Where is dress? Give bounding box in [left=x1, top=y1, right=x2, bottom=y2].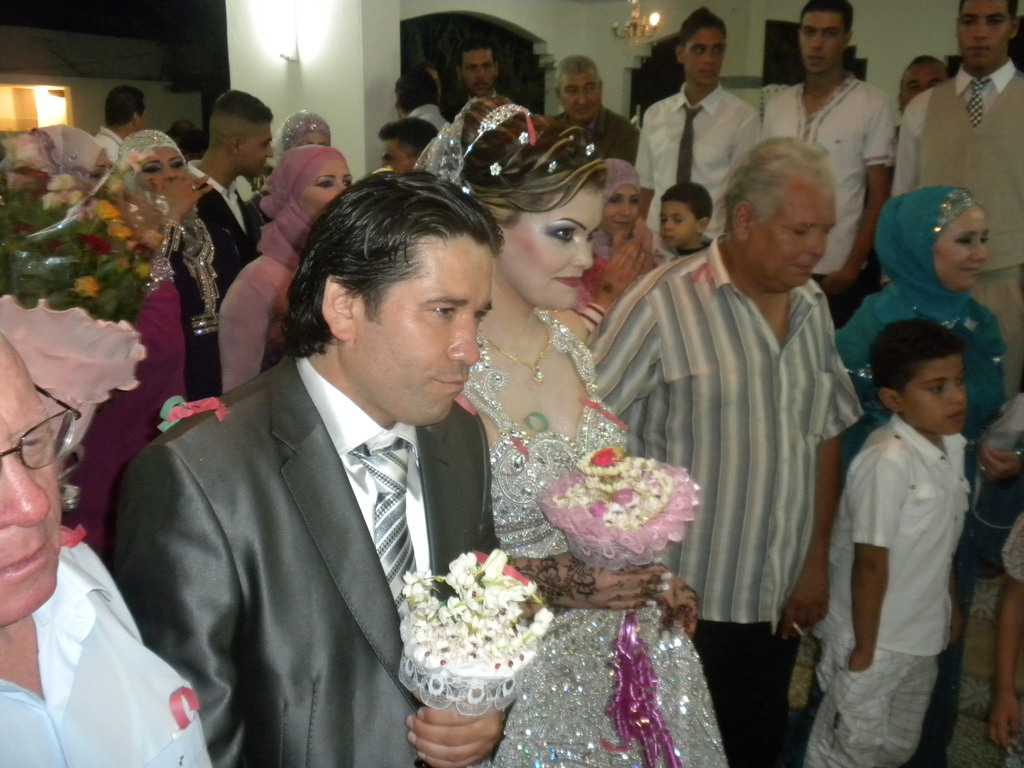
[left=827, top=280, right=1004, bottom=767].
